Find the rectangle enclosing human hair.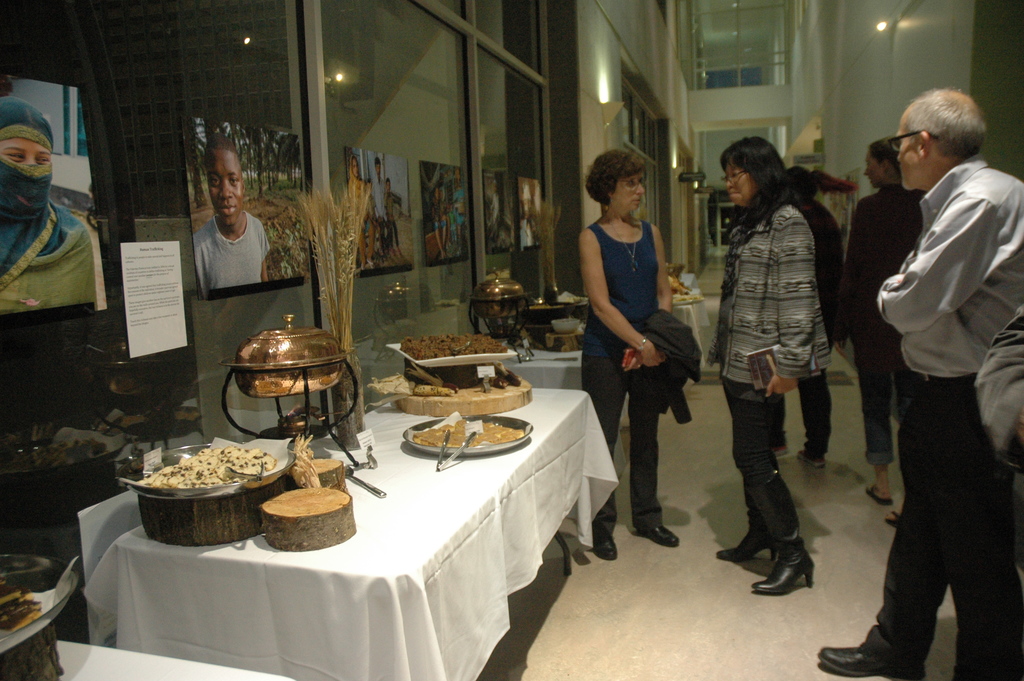
x1=202, y1=133, x2=240, y2=180.
